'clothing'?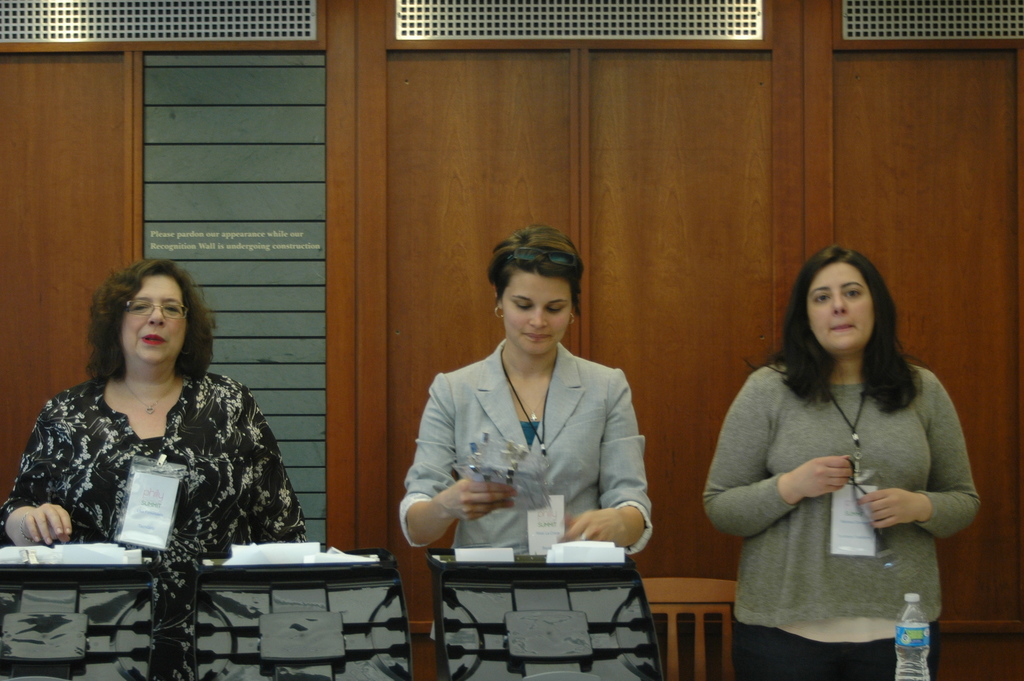
397,338,655,553
